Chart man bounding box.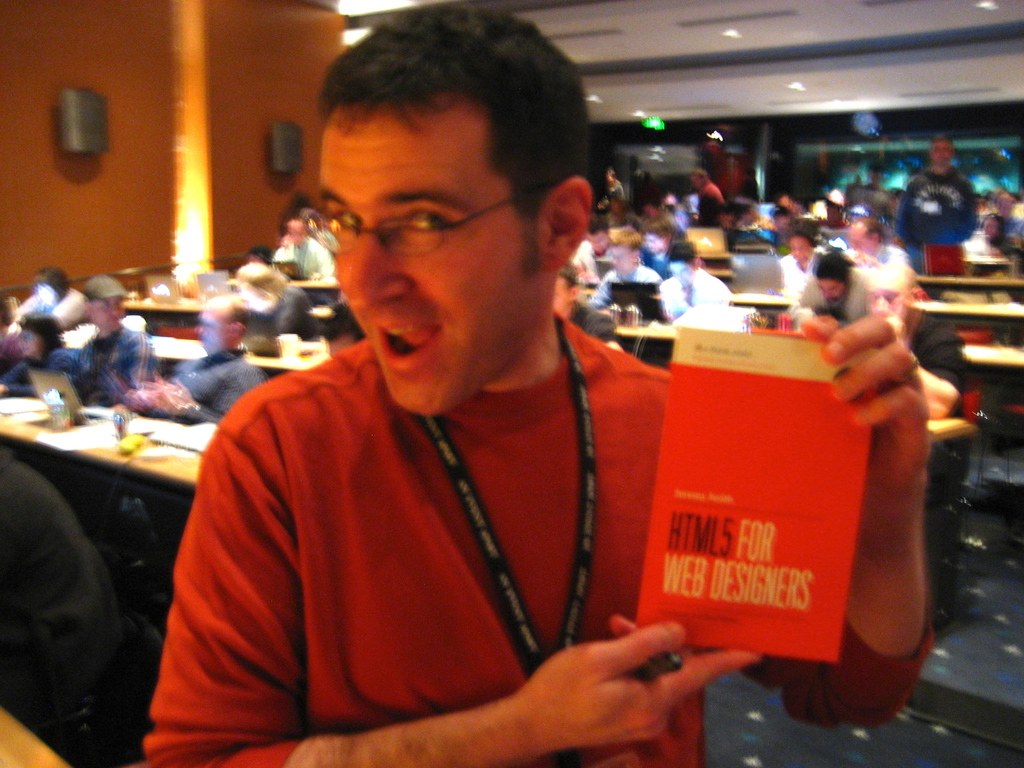
Charted: BBox(128, 0, 927, 767).
